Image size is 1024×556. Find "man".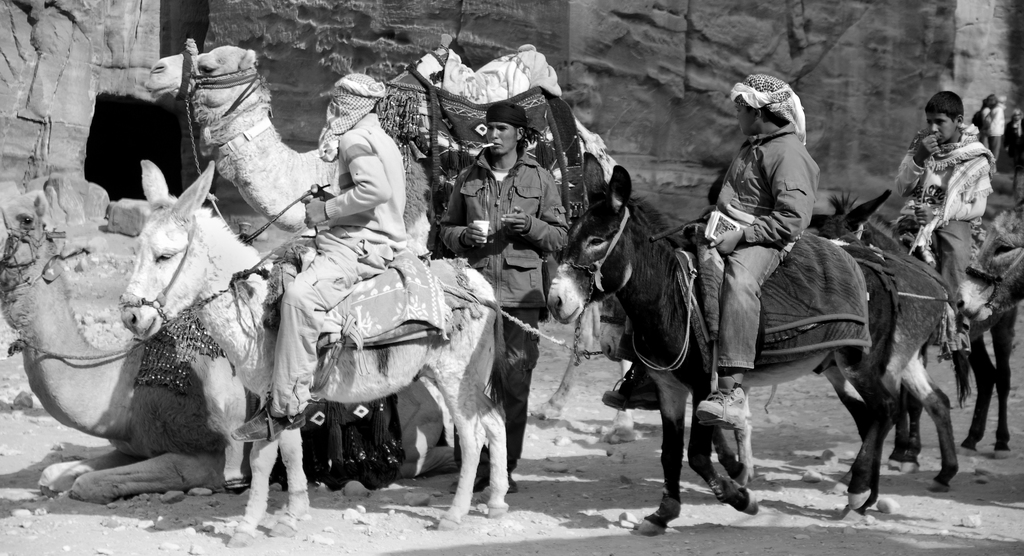
x1=233, y1=73, x2=401, y2=444.
